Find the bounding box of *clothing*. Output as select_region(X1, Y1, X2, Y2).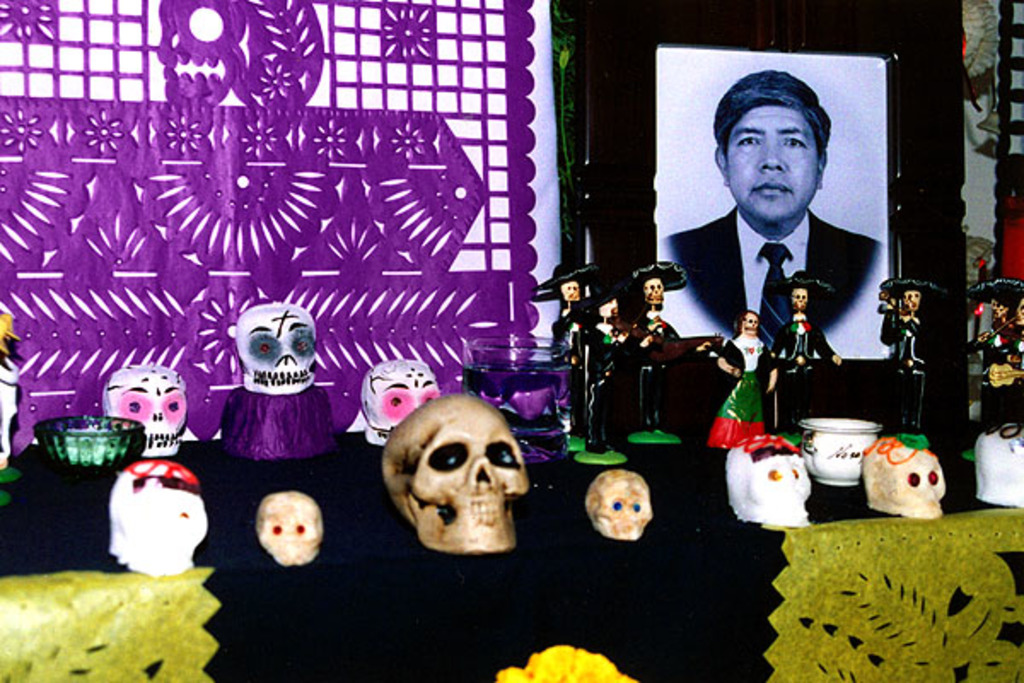
select_region(710, 330, 785, 444).
